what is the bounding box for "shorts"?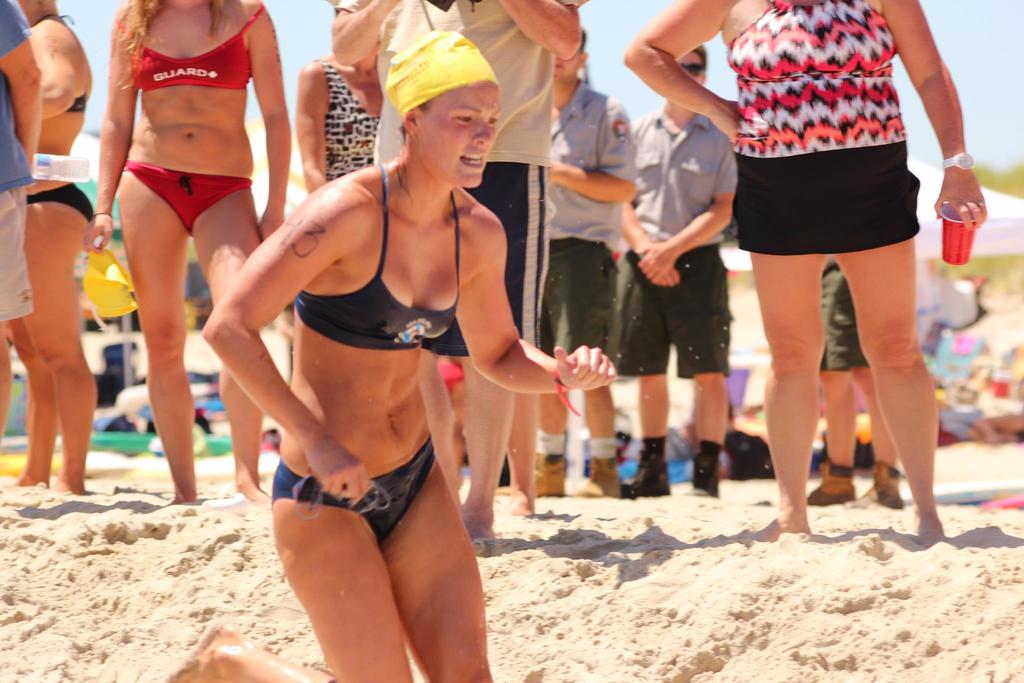
locate(819, 257, 867, 370).
